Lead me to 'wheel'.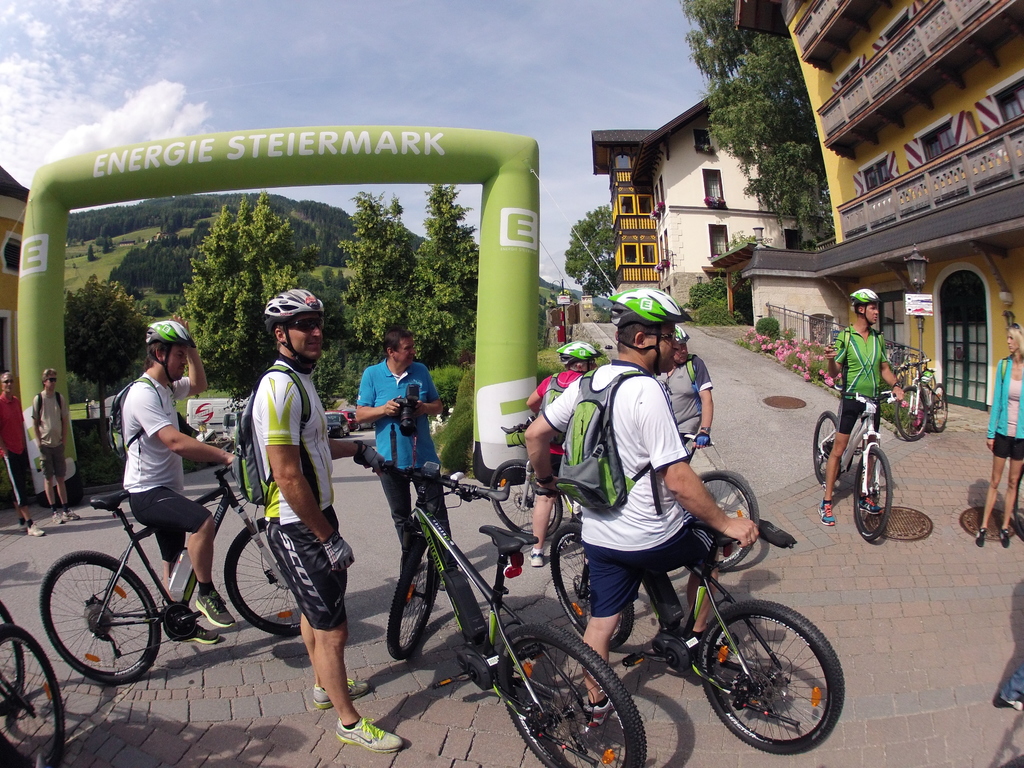
Lead to locate(3, 617, 63, 767).
